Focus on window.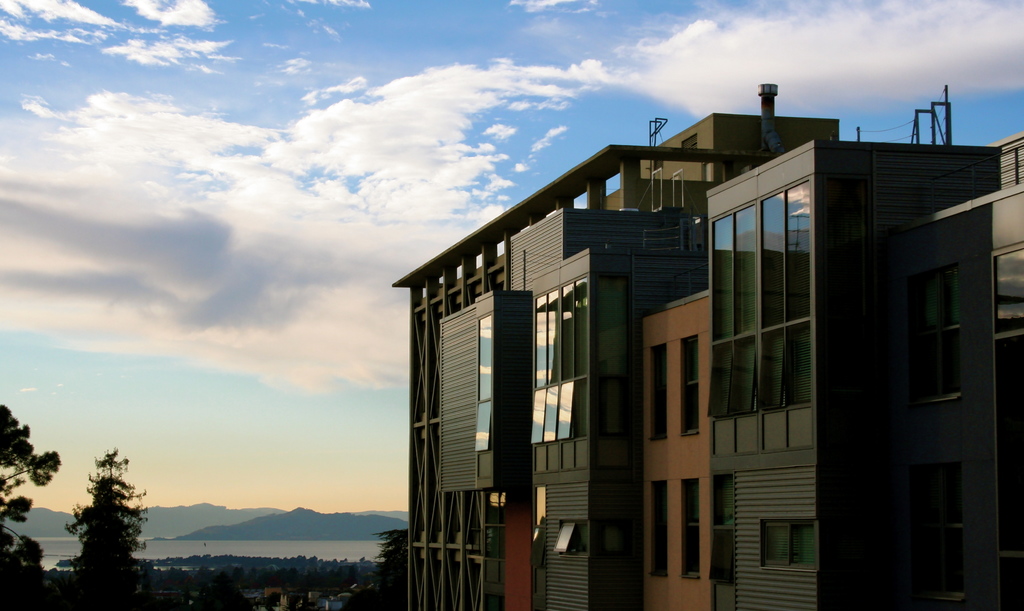
Focused at 528:375:589:443.
